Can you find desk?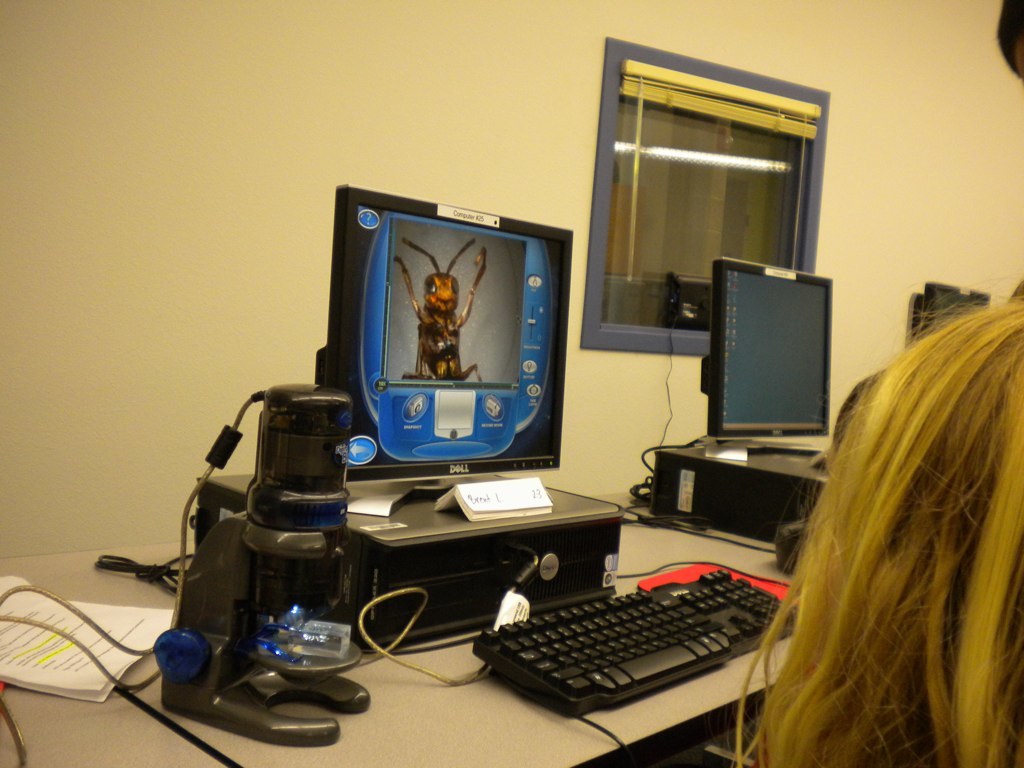
Yes, bounding box: <box>0,556,809,767</box>.
